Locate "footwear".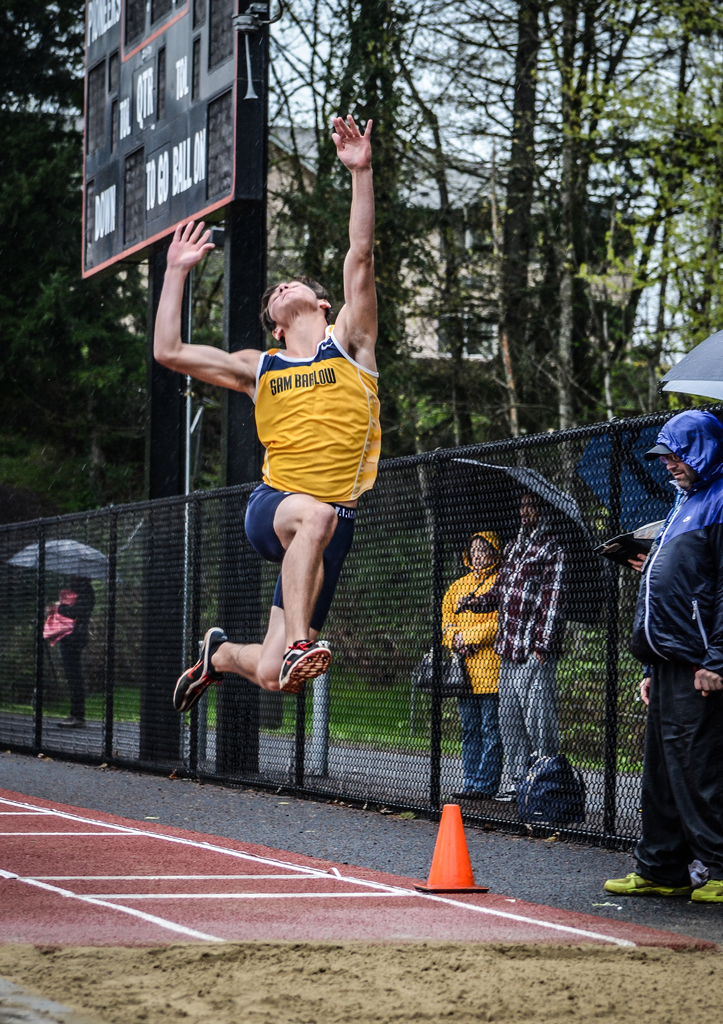
Bounding box: 601:868:685:896.
